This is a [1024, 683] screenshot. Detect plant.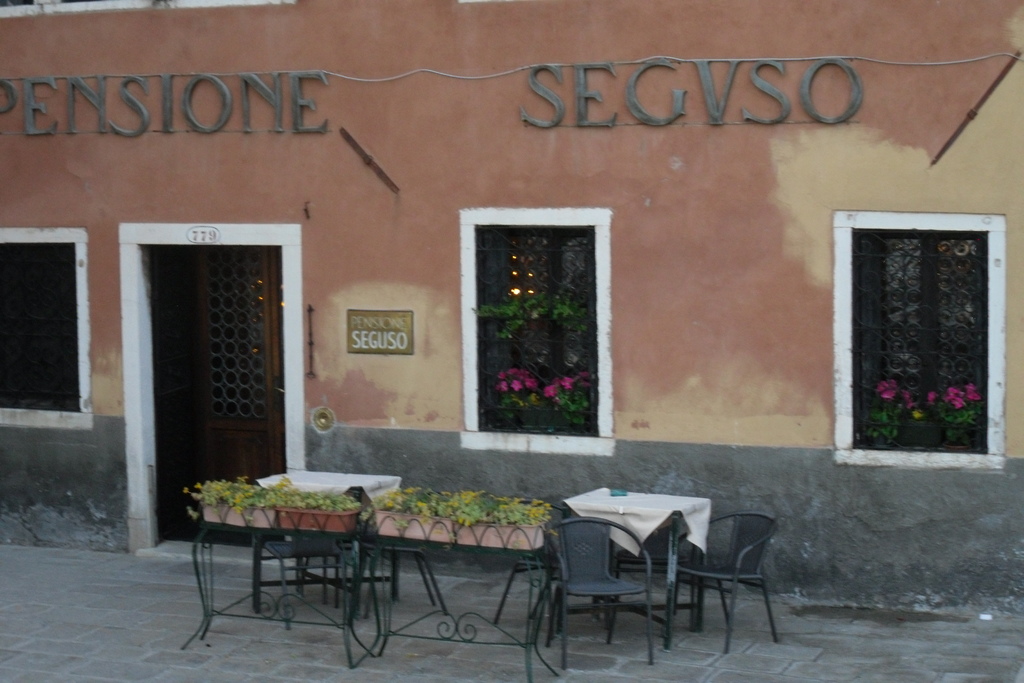
<box>922,375,975,446</box>.
